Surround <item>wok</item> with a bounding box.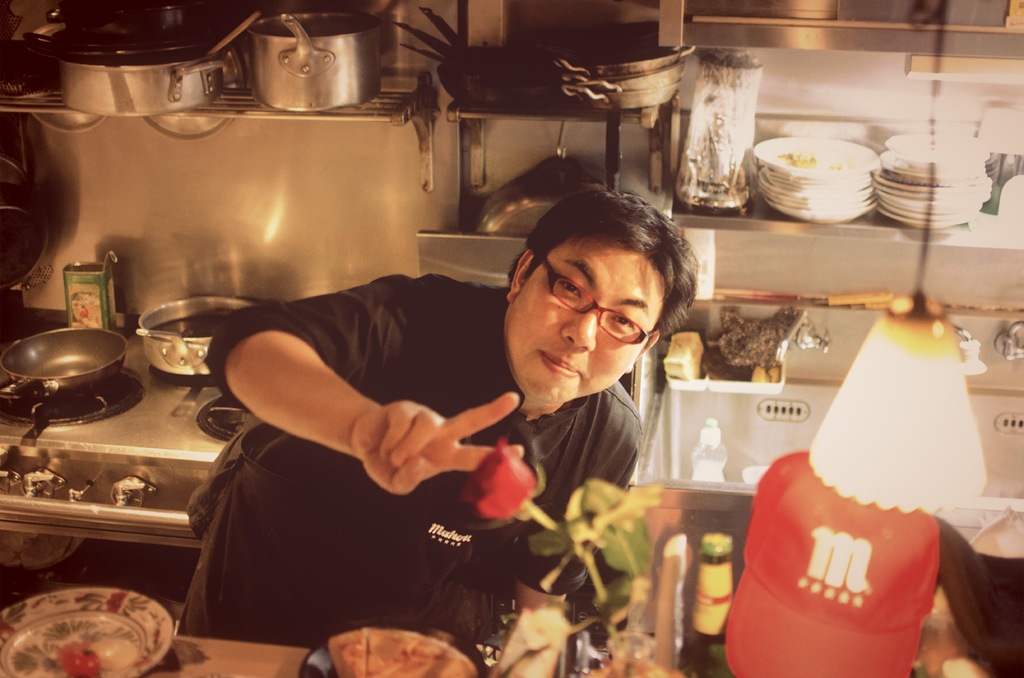
{"x1": 138, "y1": 289, "x2": 282, "y2": 385}.
